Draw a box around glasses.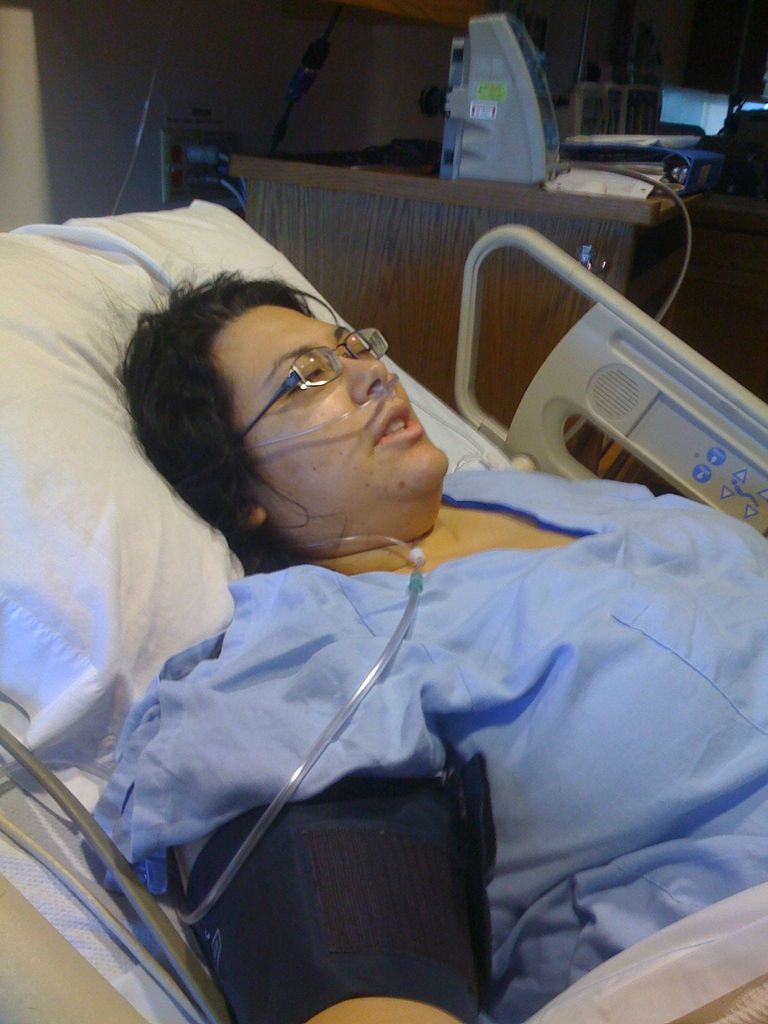
<bbox>244, 316, 381, 429</bbox>.
